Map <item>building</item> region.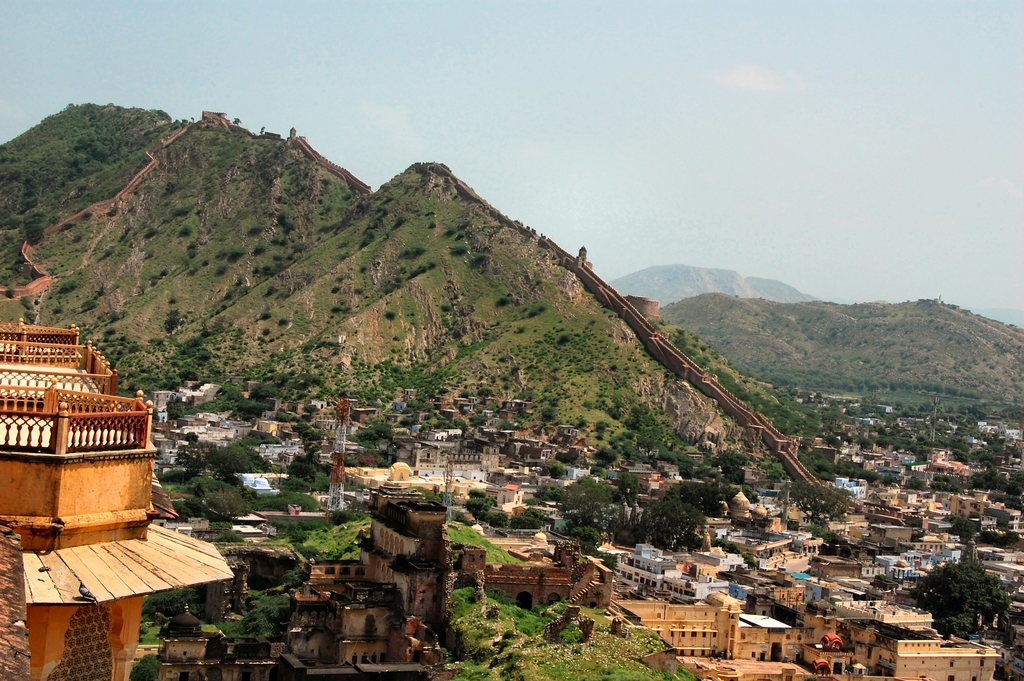
Mapped to left=0, top=316, right=227, bottom=680.
